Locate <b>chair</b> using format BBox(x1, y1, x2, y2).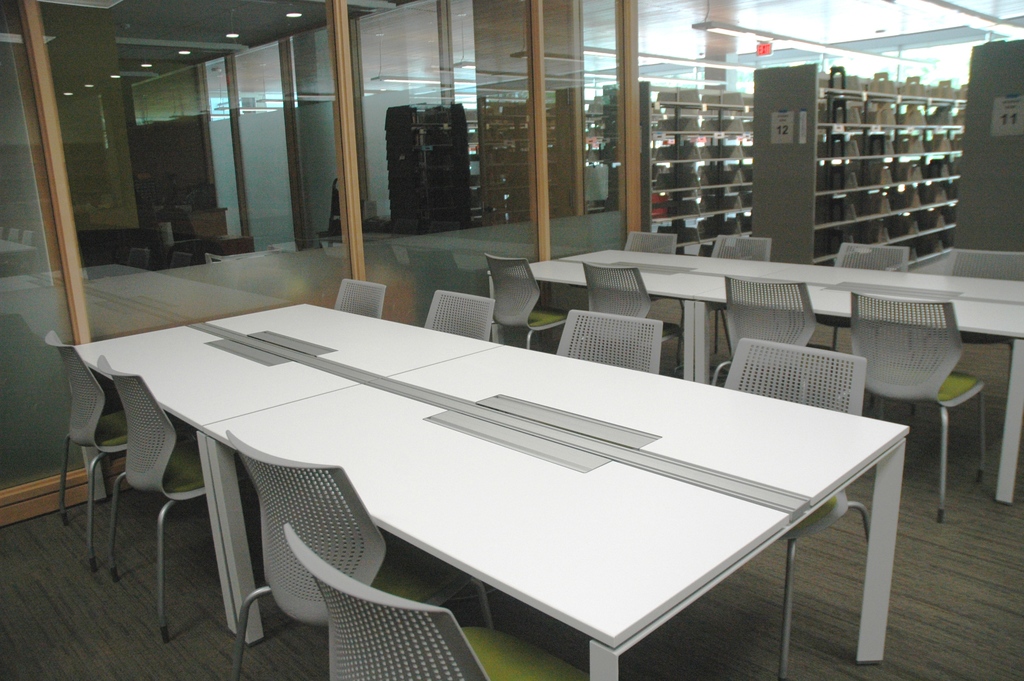
BBox(559, 305, 663, 384).
